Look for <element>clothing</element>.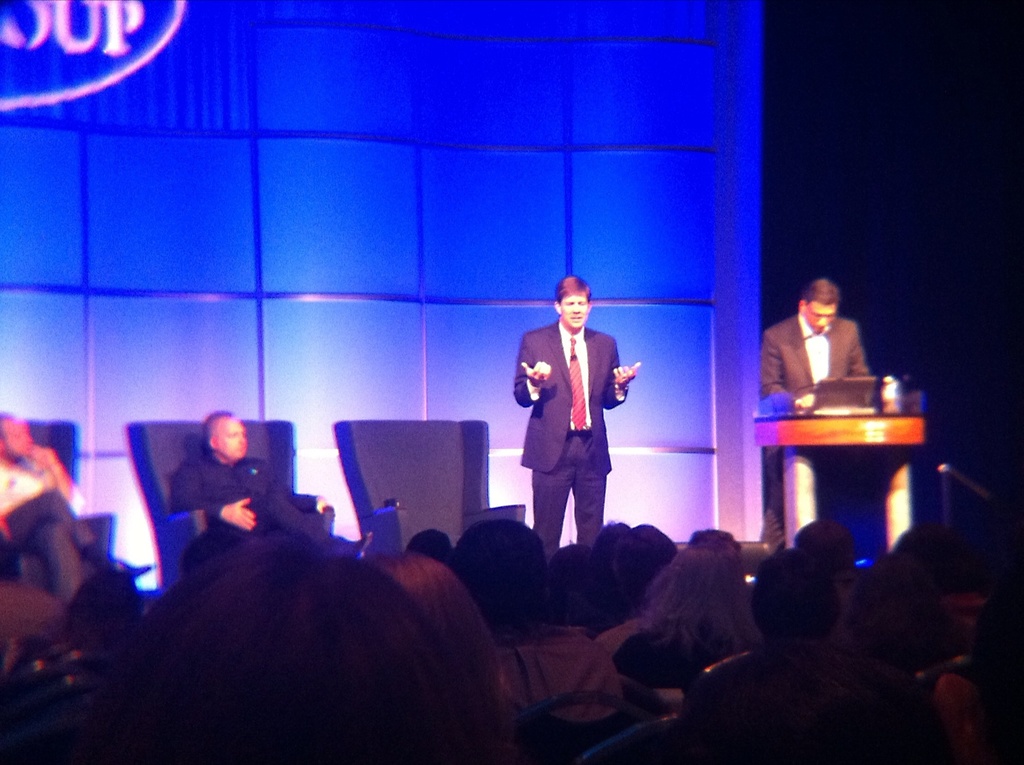
Found: <bbox>604, 613, 726, 691</bbox>.
